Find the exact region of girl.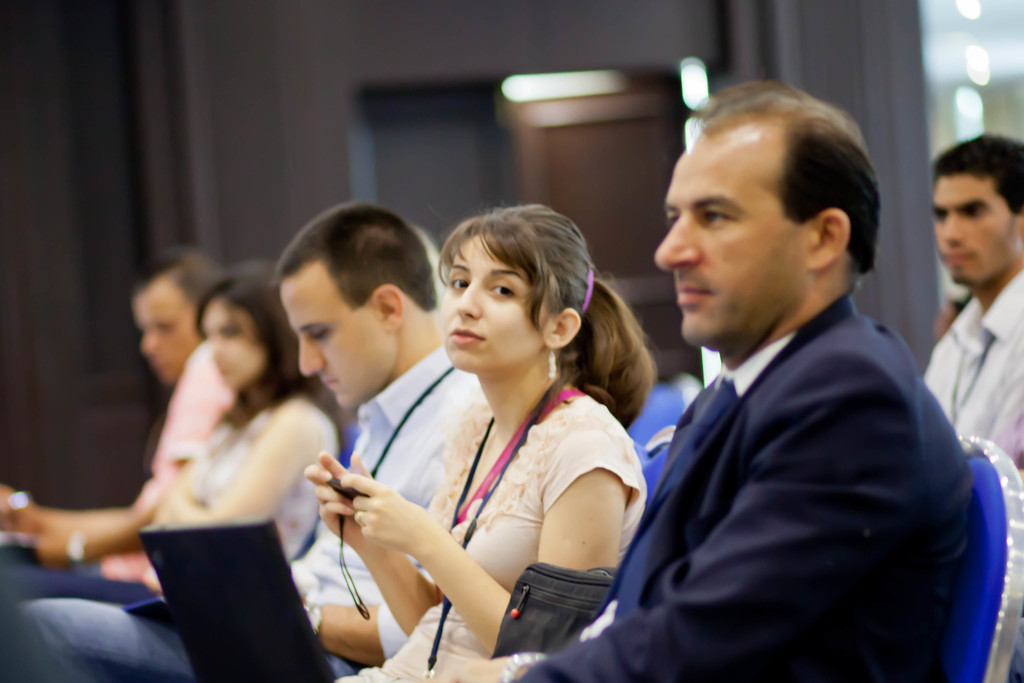
Exact region: bbox(303, 197, 662, 681).
